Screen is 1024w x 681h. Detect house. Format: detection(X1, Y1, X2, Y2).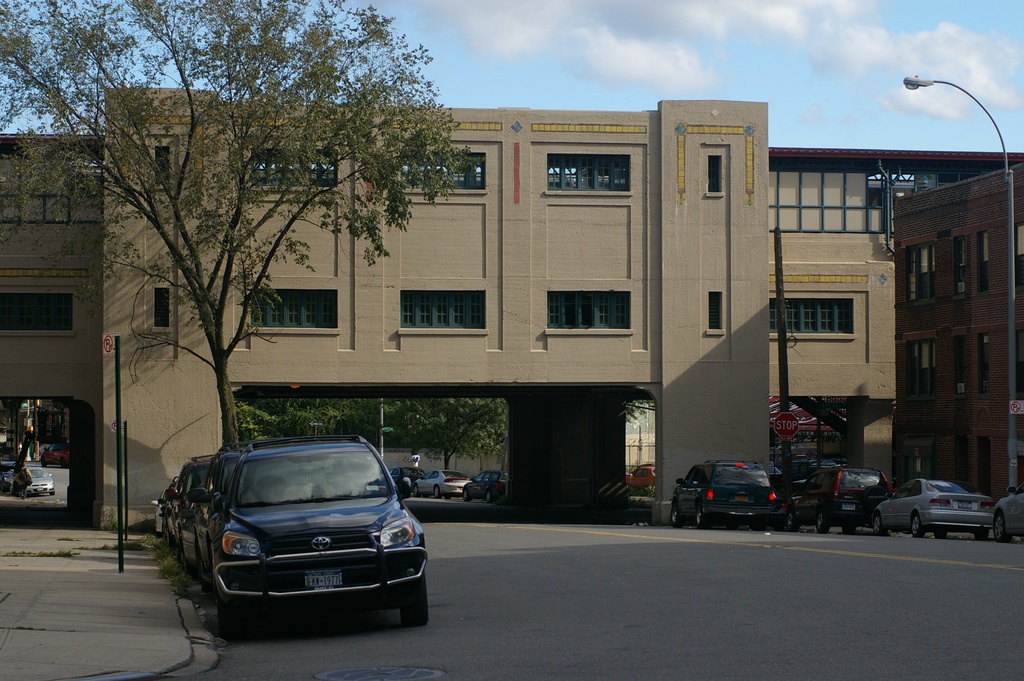
detection(0, 85, 1021, 532).
